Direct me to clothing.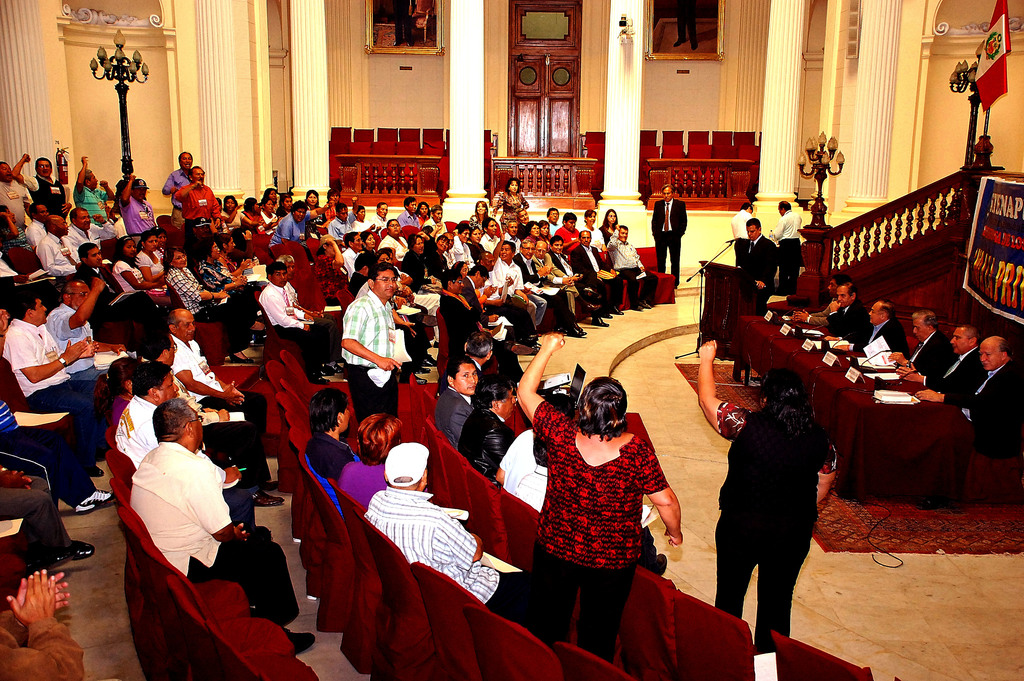
Direction: select_region(422, 215, 450, 240).
